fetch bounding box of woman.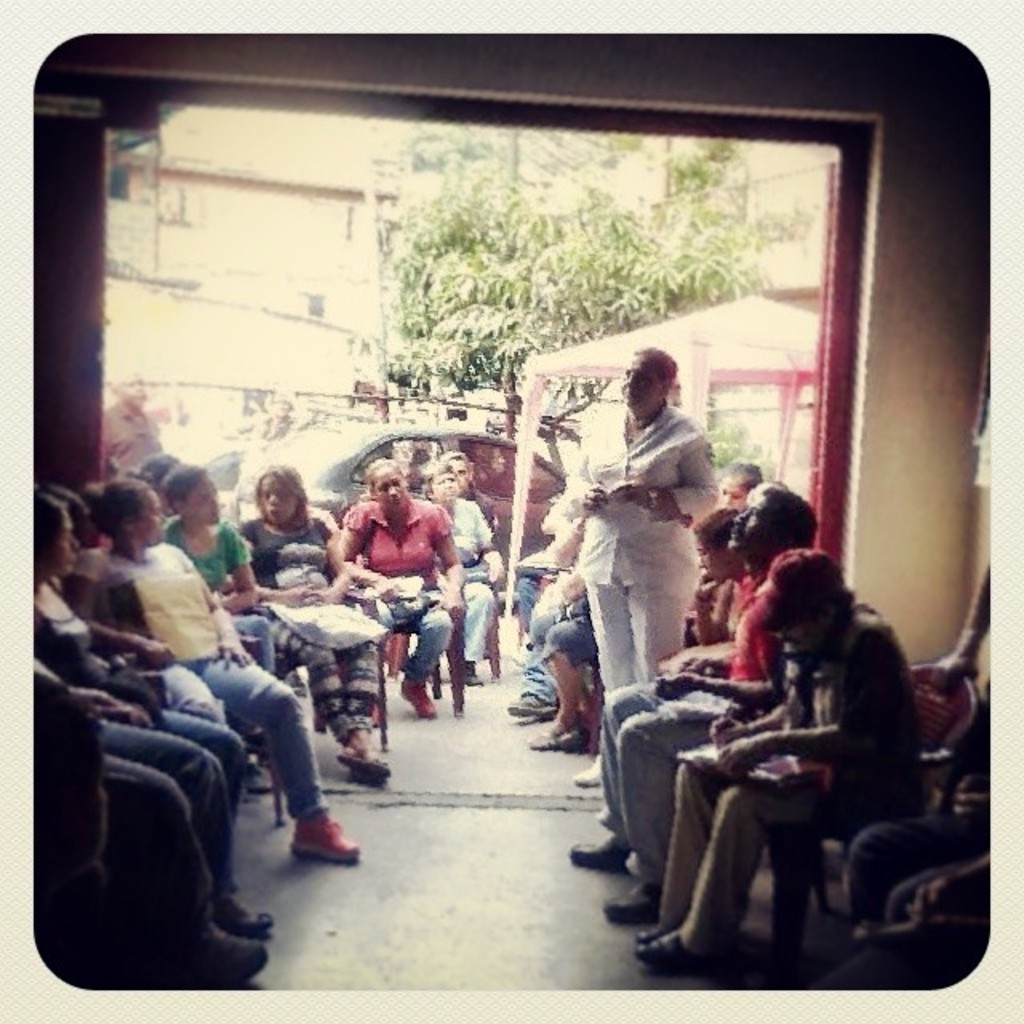
Bbox: 96 474 358 866.
